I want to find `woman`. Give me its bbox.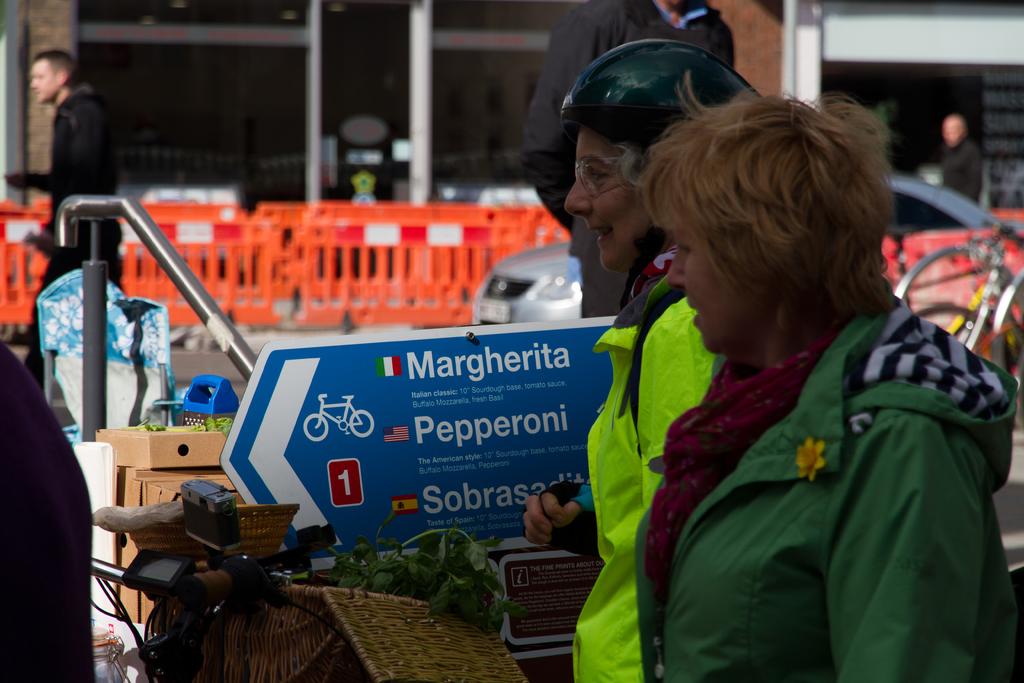
select_region(533, 44, 762, 682).
